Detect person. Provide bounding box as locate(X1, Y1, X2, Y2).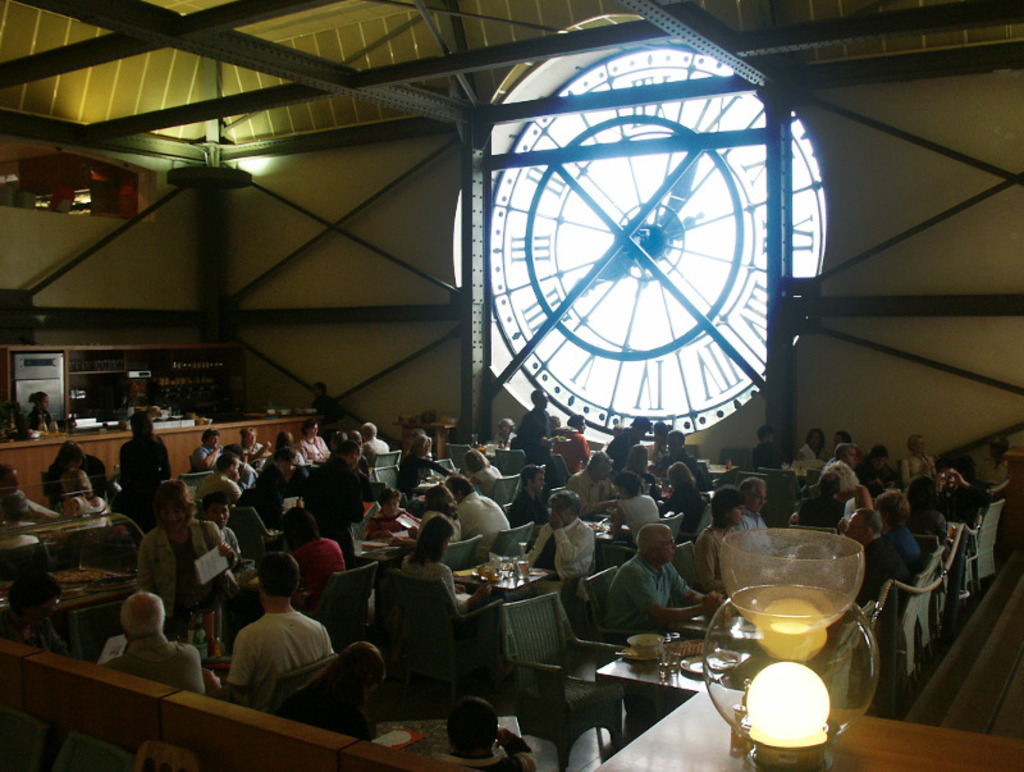
locate(603, 481, 667, 536).
